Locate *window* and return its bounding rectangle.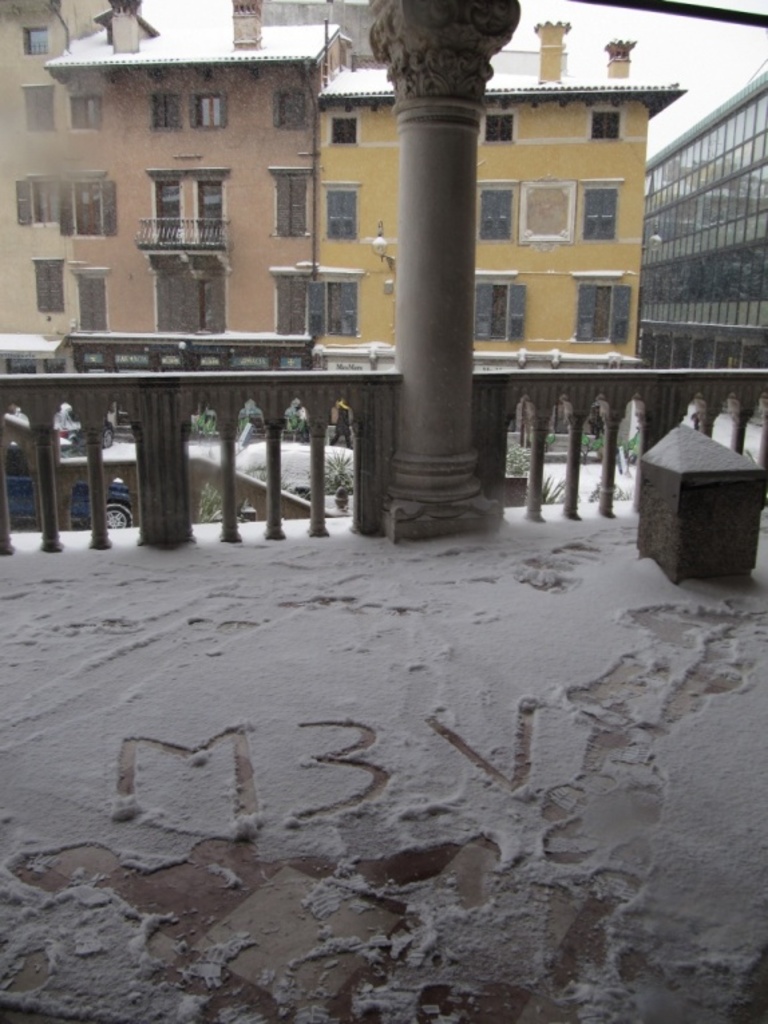
x1=59, y1=173, x2=116, y2=240.
